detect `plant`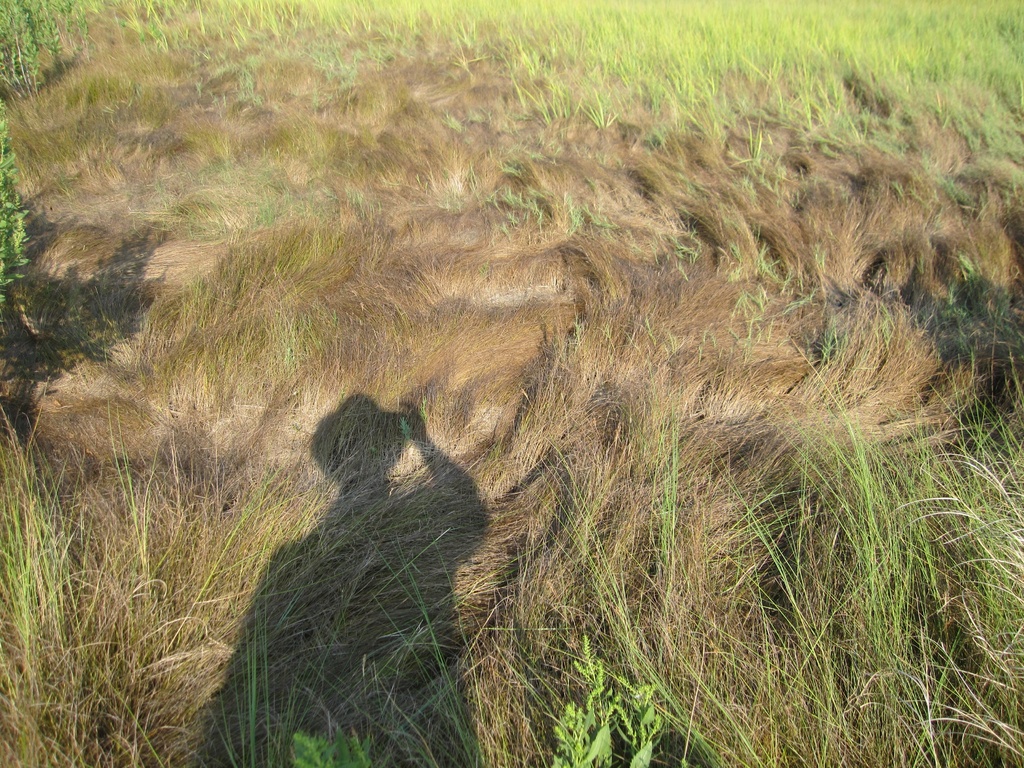
detection(1, 0, 101, 109)
